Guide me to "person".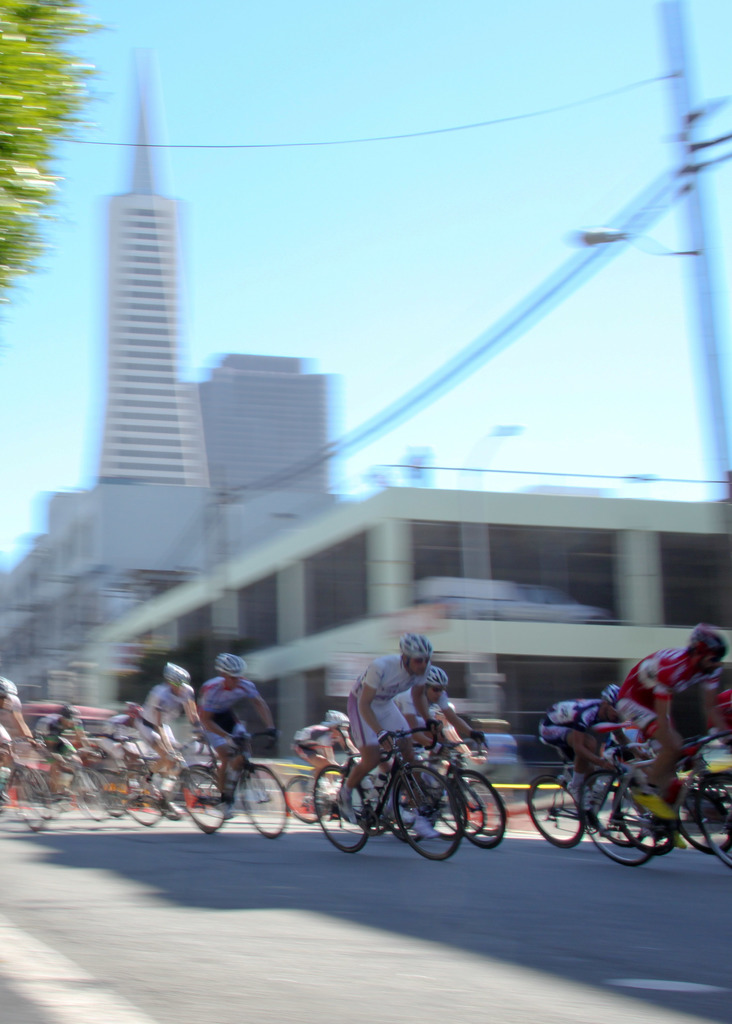
Guidance: x1=614, y1=624, x2=731, y2=822.
